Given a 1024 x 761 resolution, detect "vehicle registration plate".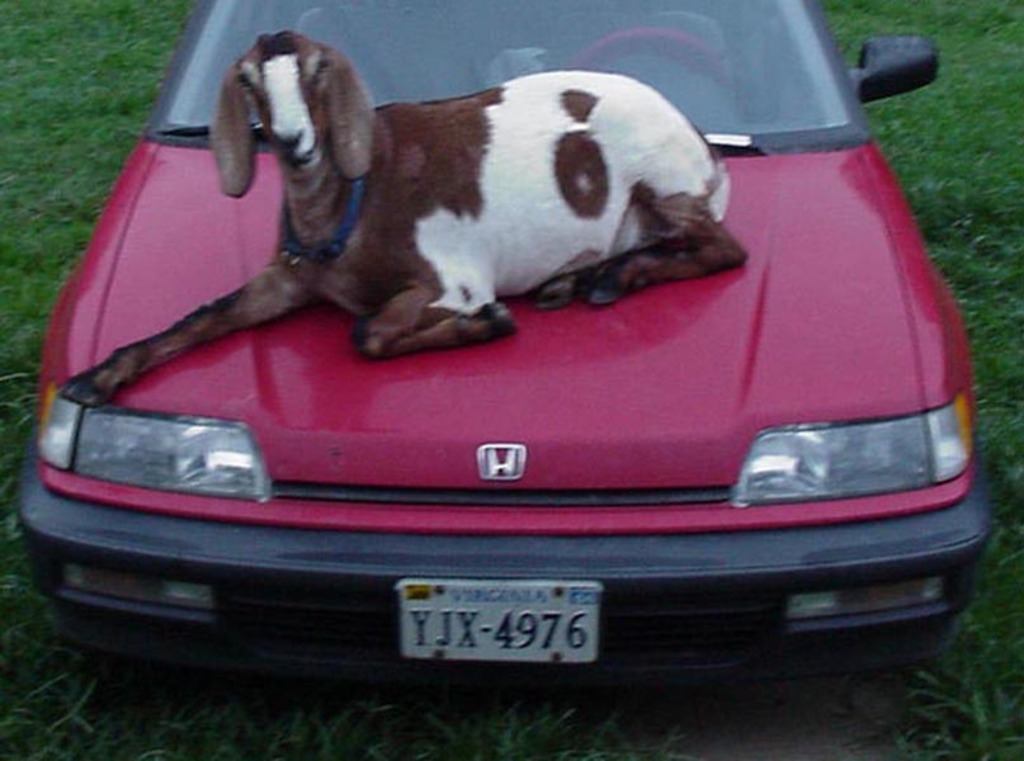
(x1=392, y1=580, x2=607, y2=660).
